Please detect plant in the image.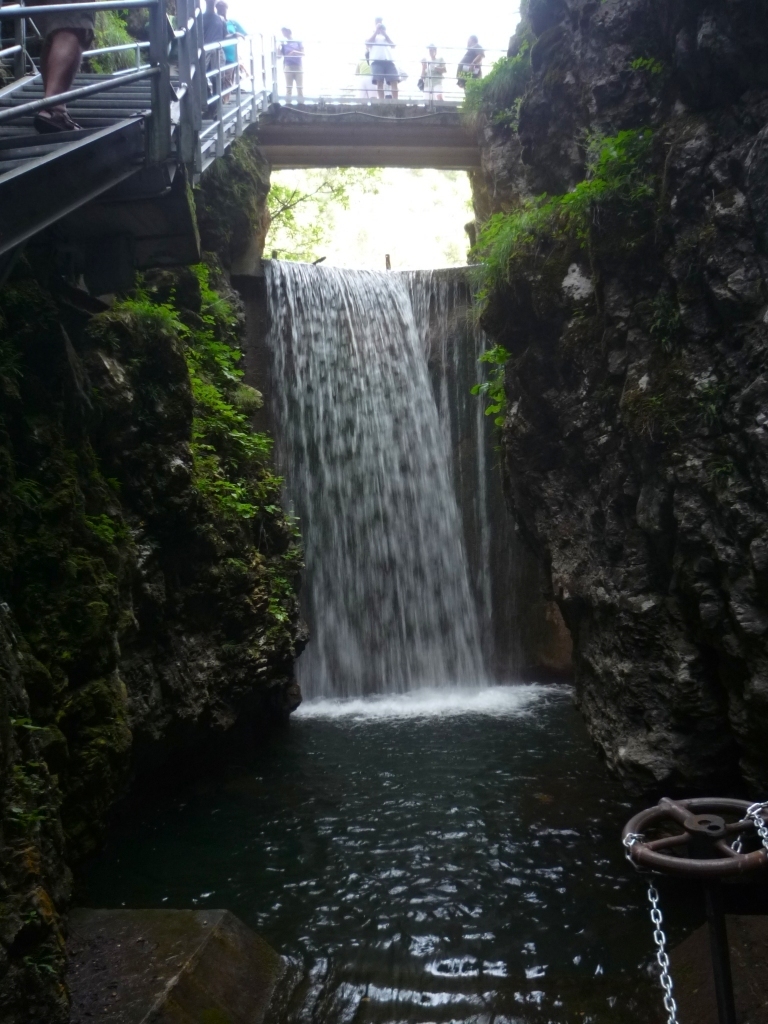
<bbox>445, 51, 528, 129</bbox>.
